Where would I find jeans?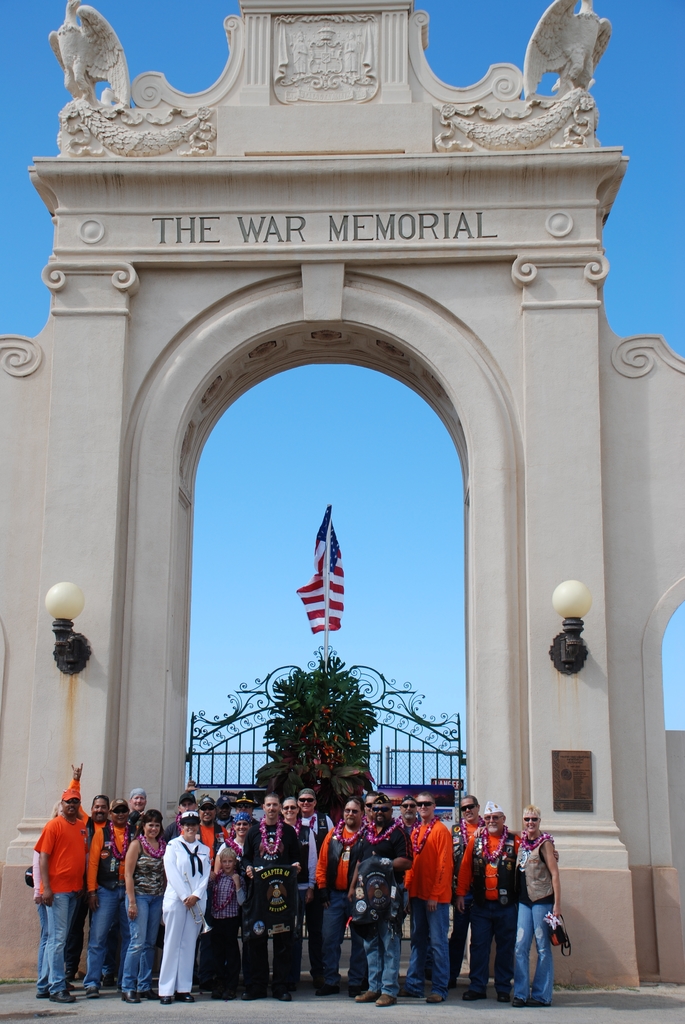
At pyautogui.locateOnScreen(28, 906, 94, 1003).
